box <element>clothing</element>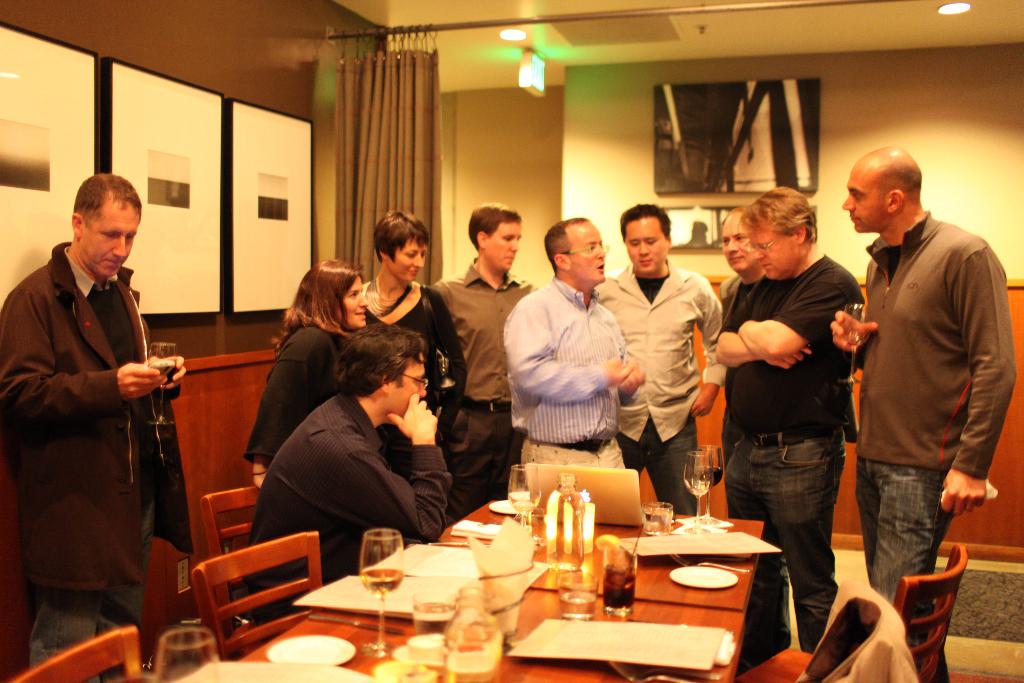
crop(236, 324, 339, 452)
